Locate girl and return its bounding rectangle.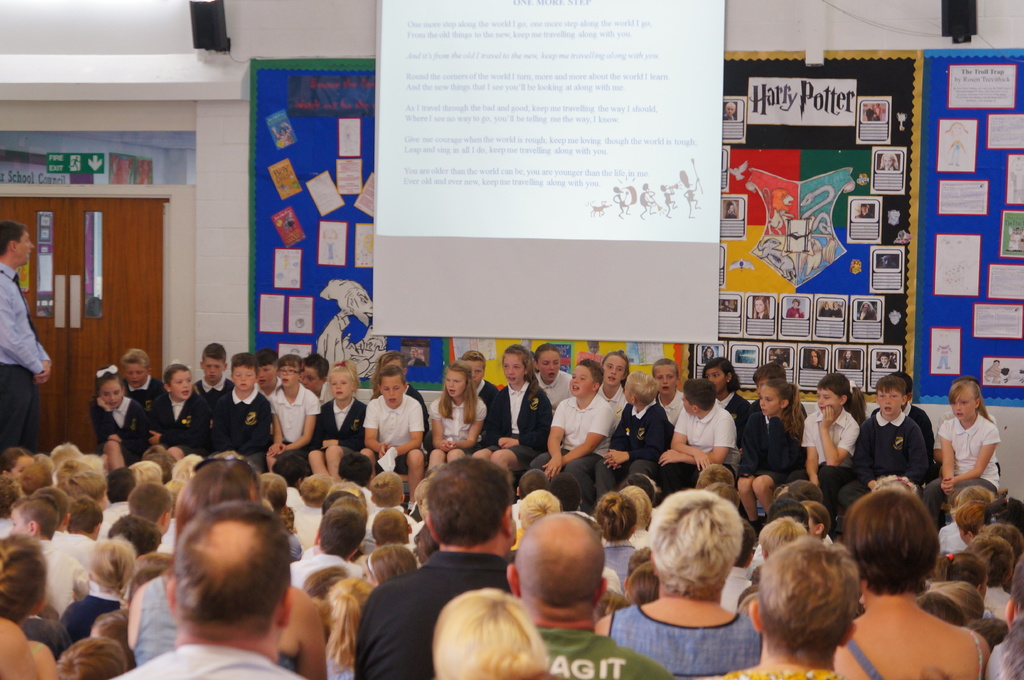
bbox=(799, 376, 865, 523).
